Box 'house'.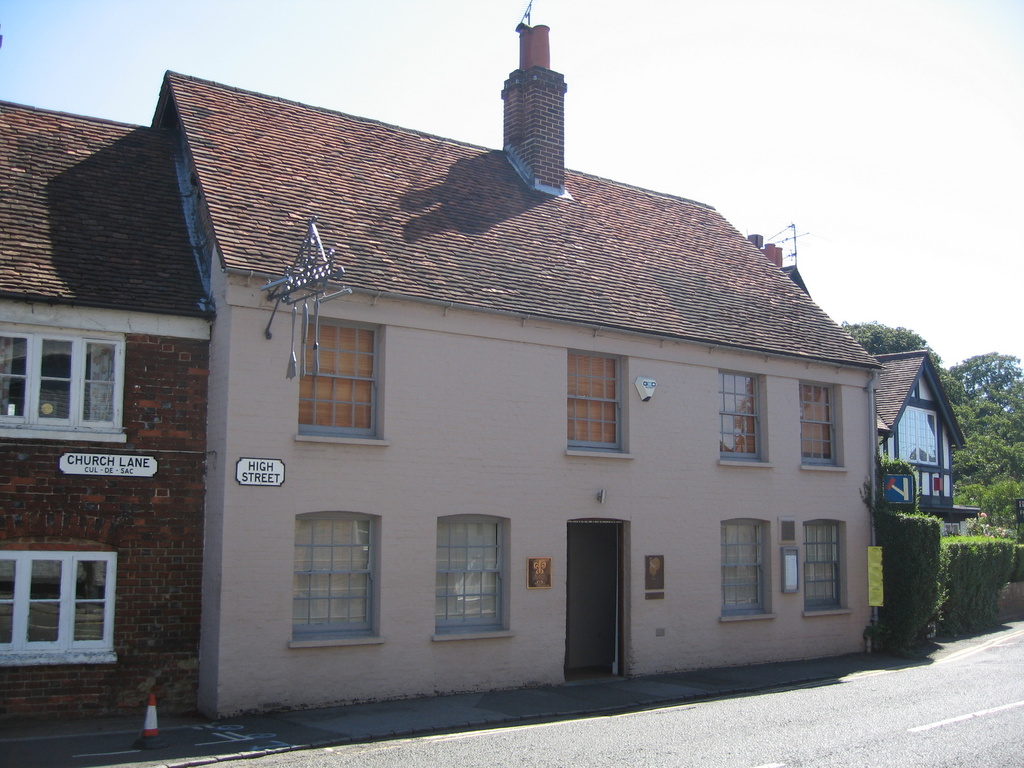
bbox=(145, 0, 883, 726).
